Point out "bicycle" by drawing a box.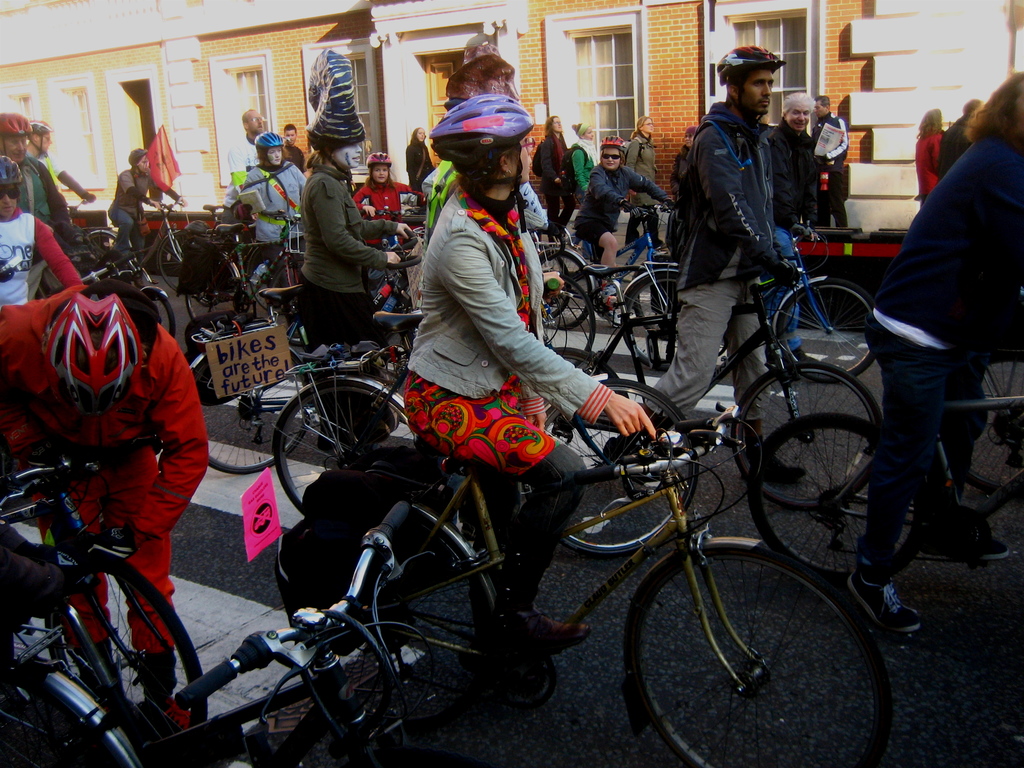
[left=622, top=211, right=882, bottom=380].
